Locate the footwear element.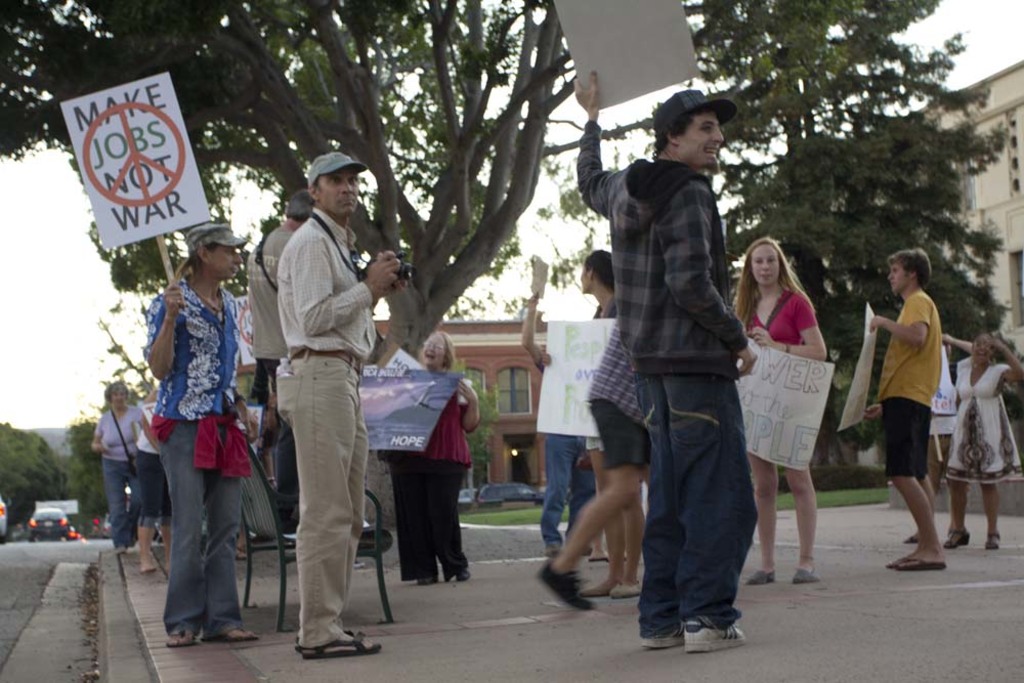
Element bbox: region(894, 557, 947, 575).
